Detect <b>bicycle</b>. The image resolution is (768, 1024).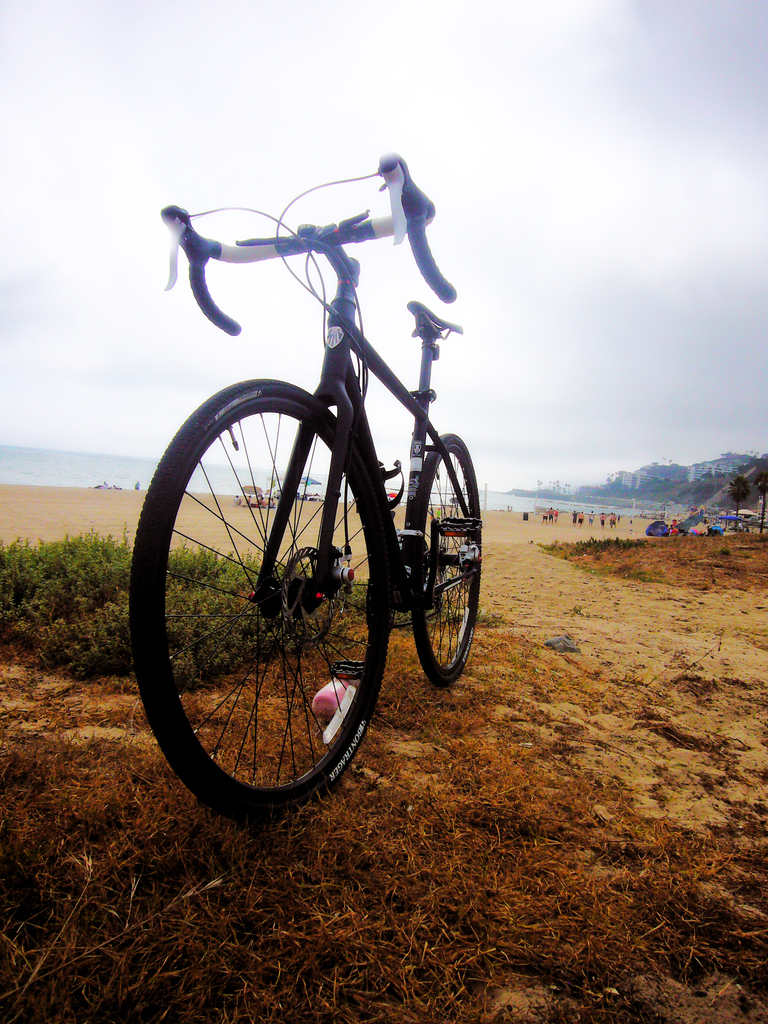
[118,153,515,803].
